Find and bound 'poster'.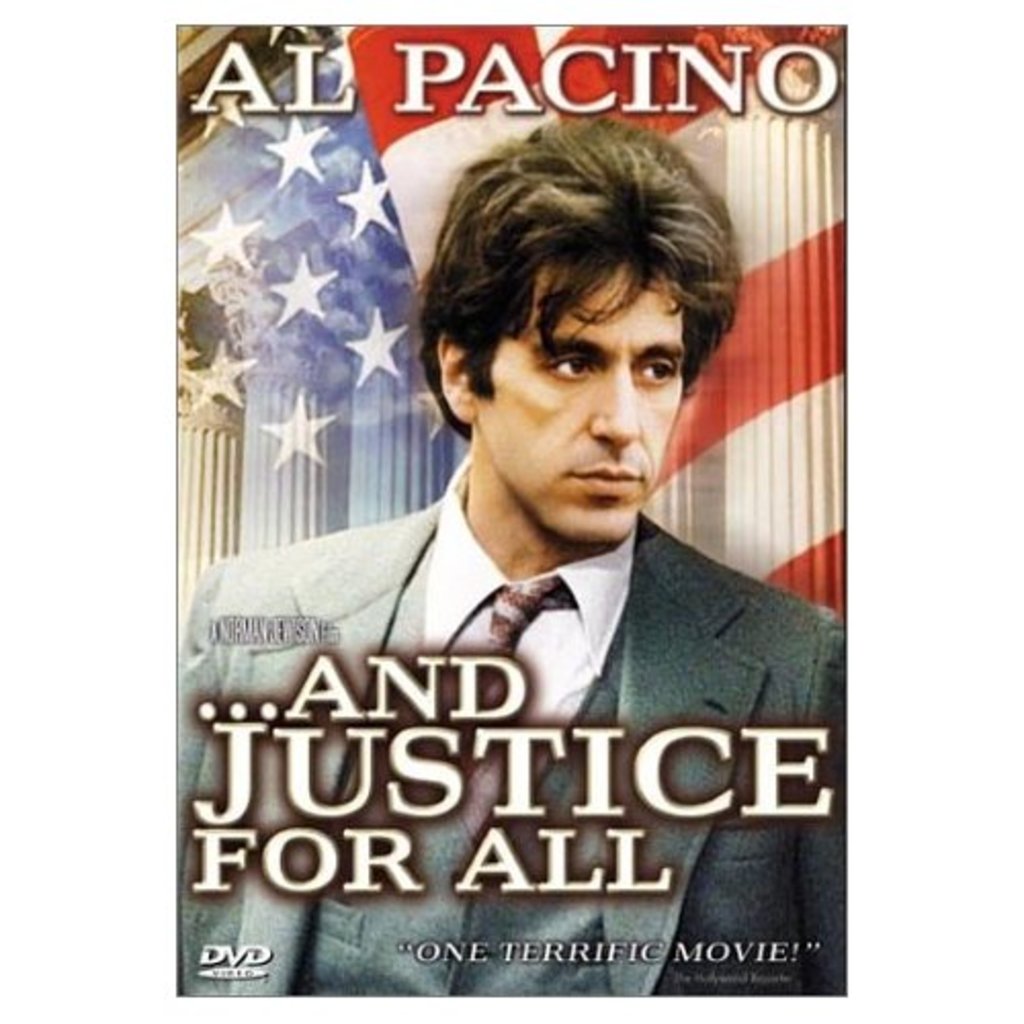
Bound: [left=174, top=25, right=846, bottom=997].
